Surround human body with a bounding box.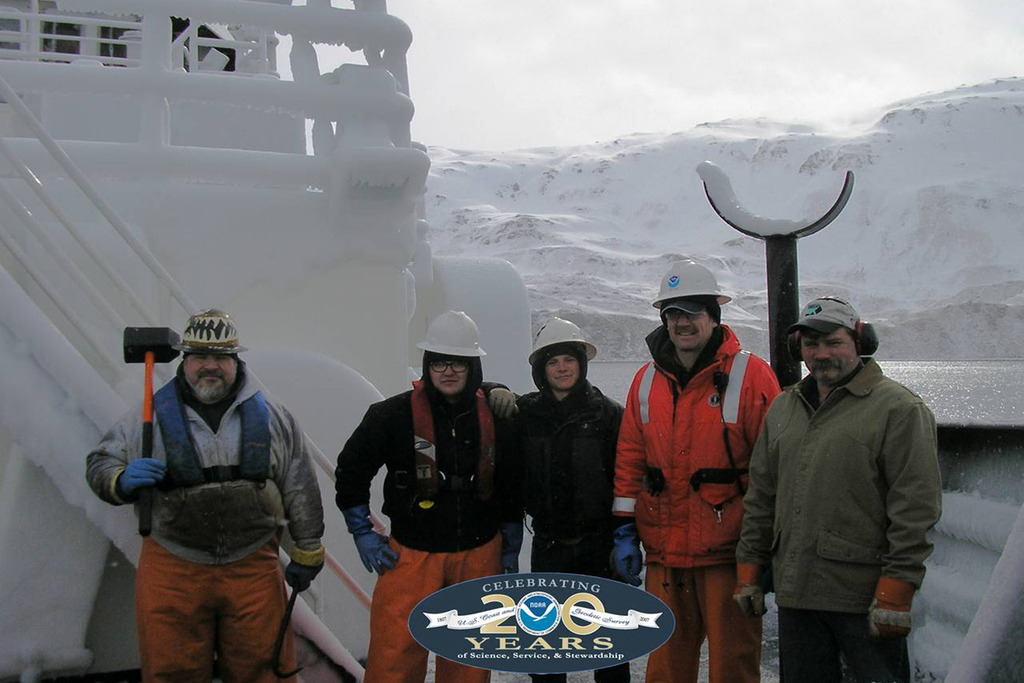
bbox=(88, 311, 325, 682).
